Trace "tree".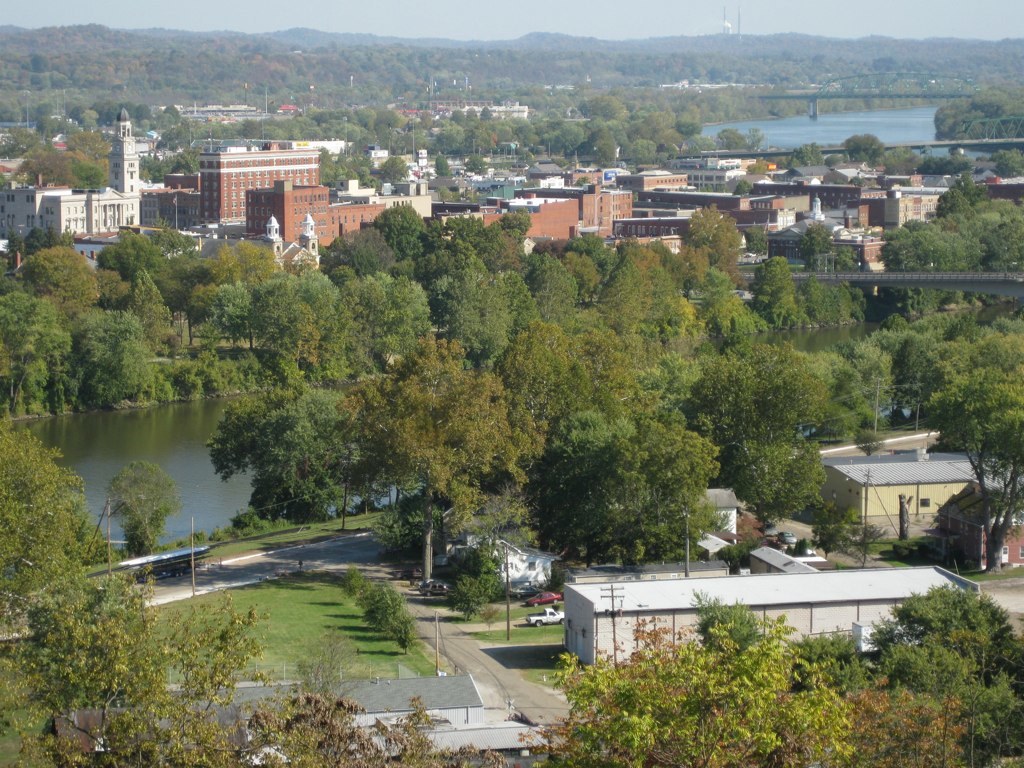
Traced to left=17, top=148, right=113, bottom=195.
